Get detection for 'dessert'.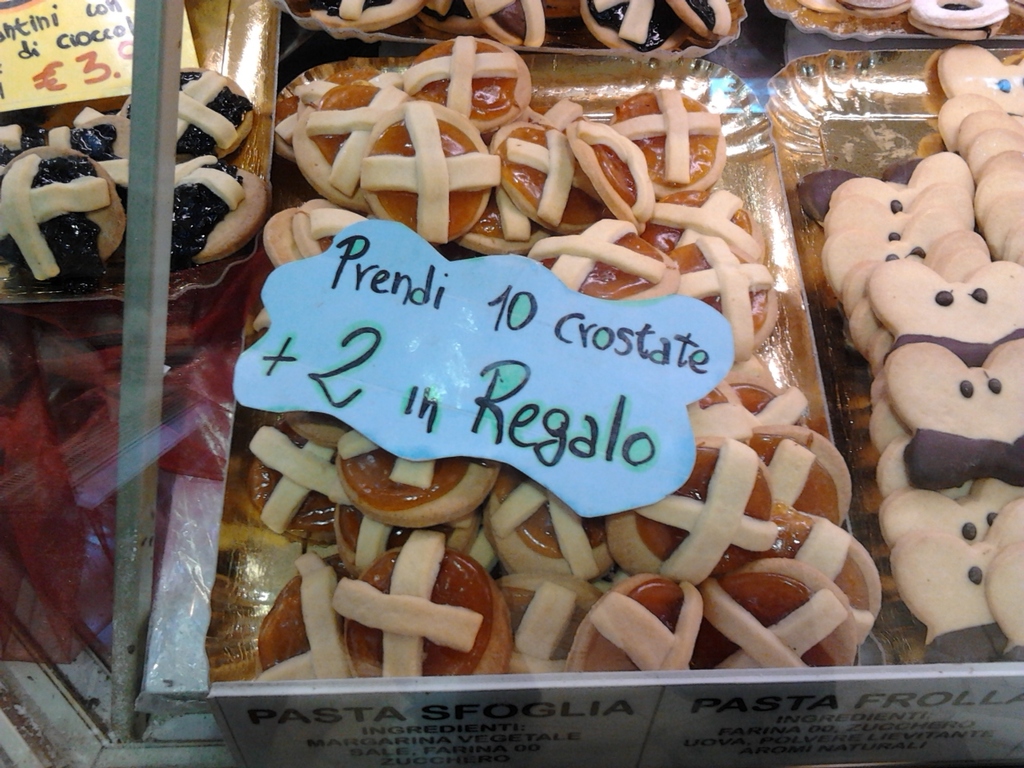
Detection: x1=160 y1=154 x2=270 y2=276.
